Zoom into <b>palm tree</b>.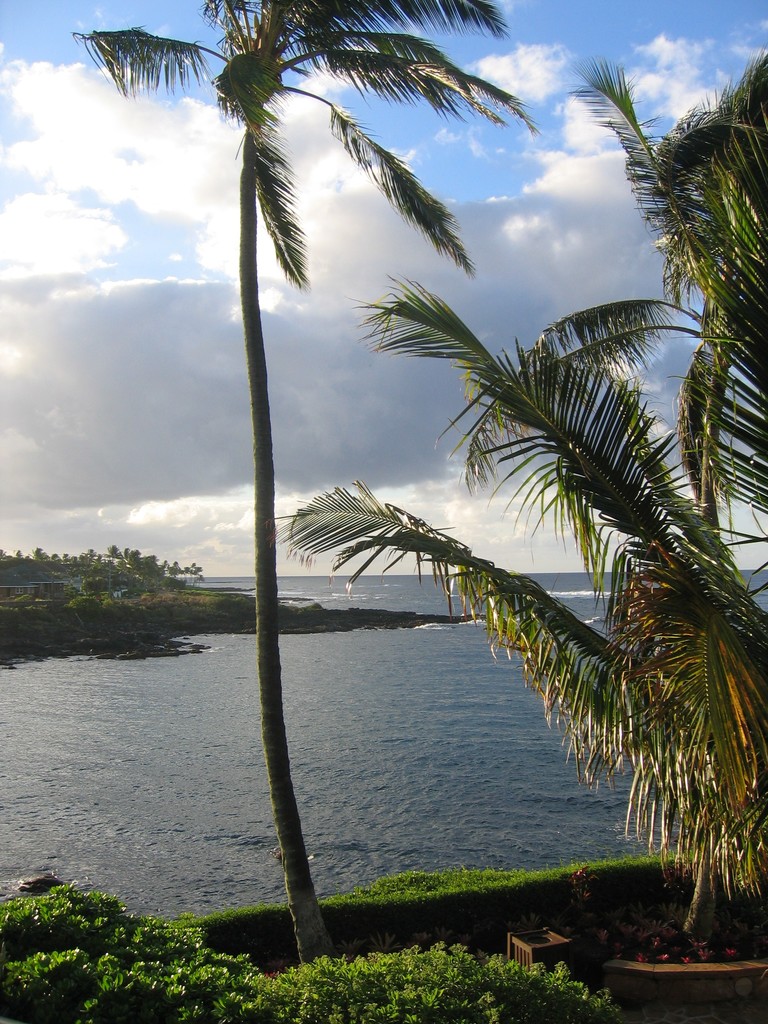
Zoom target: left=652, top=89, right=767, bottom=437.
